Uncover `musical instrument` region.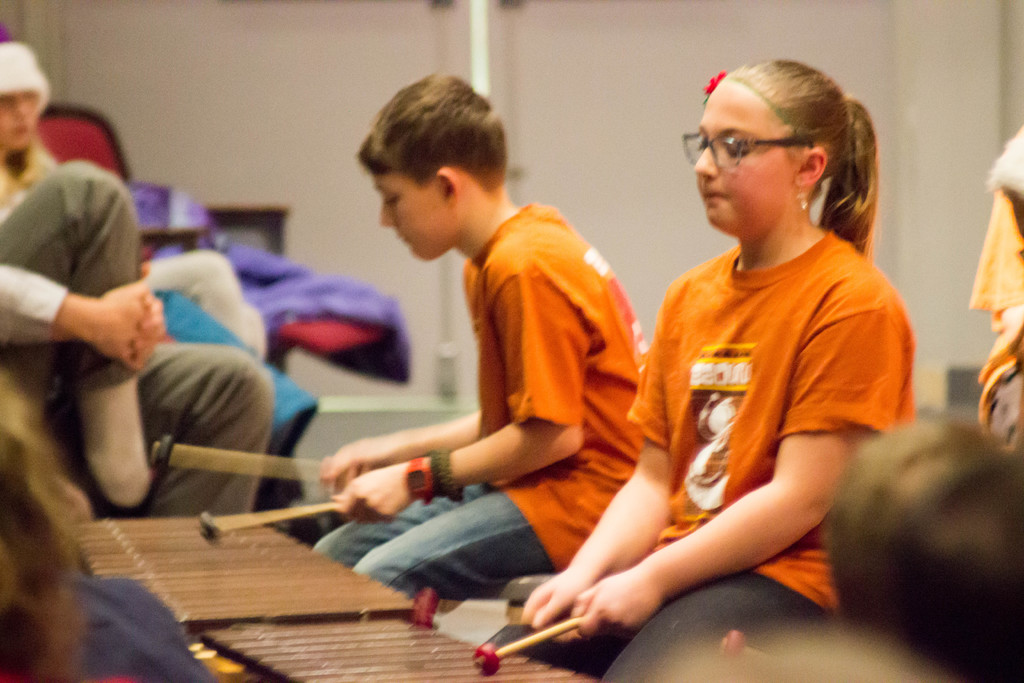
Uncovered: crop(196, 616, 598, 682).
